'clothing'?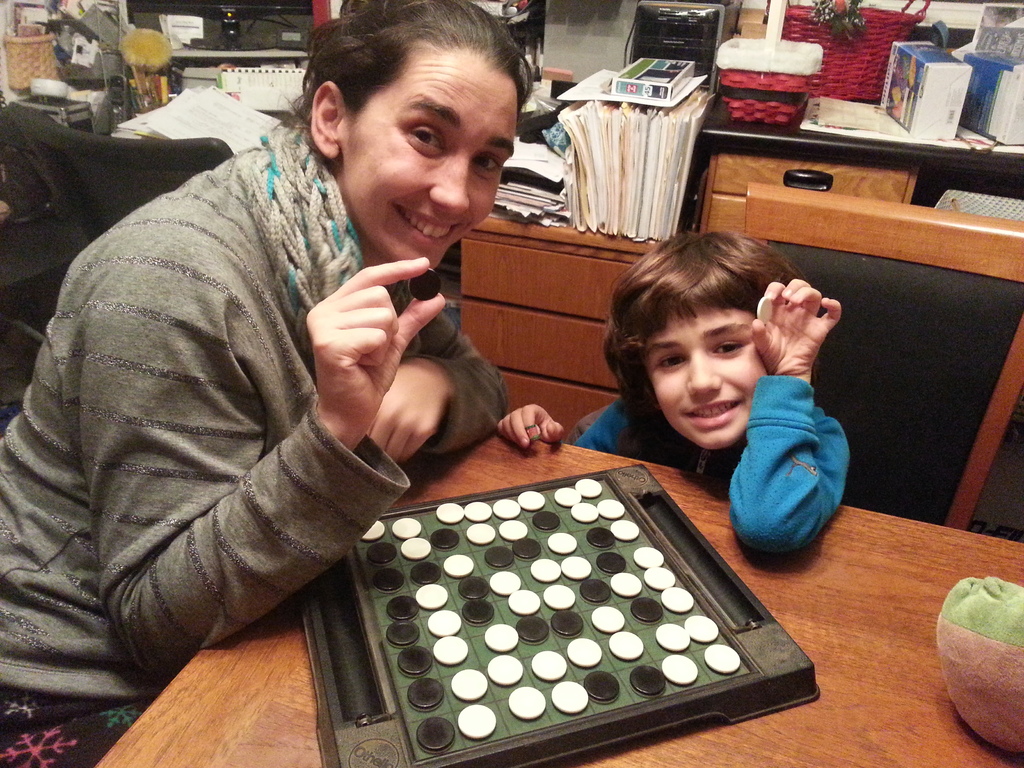
(576, 372, 855, 560)
